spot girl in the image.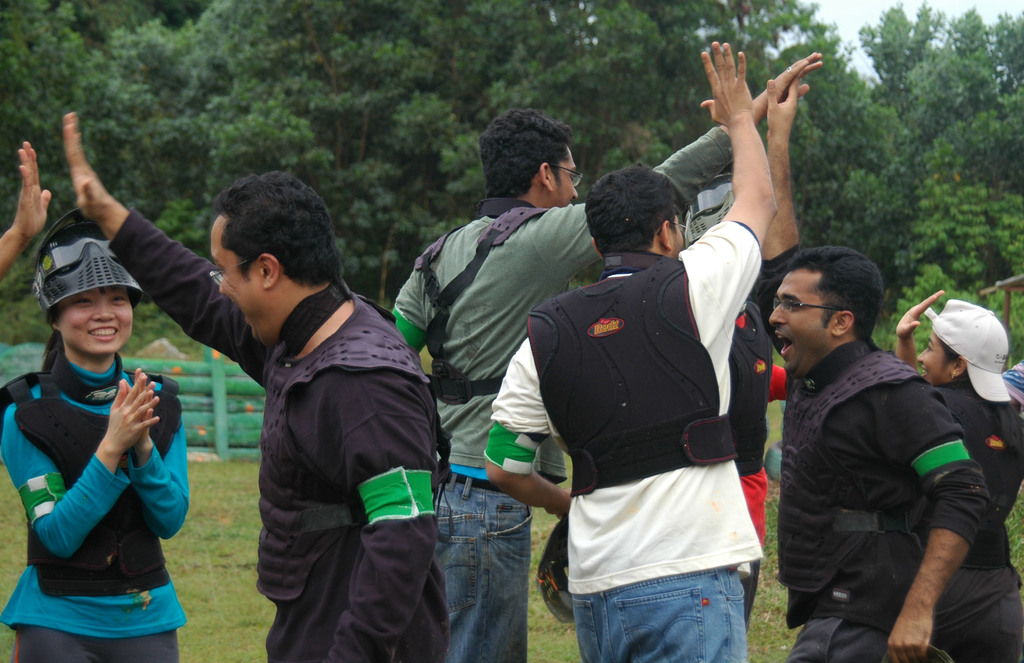
girl found at [x1=898, y1=293, x2=1023, y2=662].
